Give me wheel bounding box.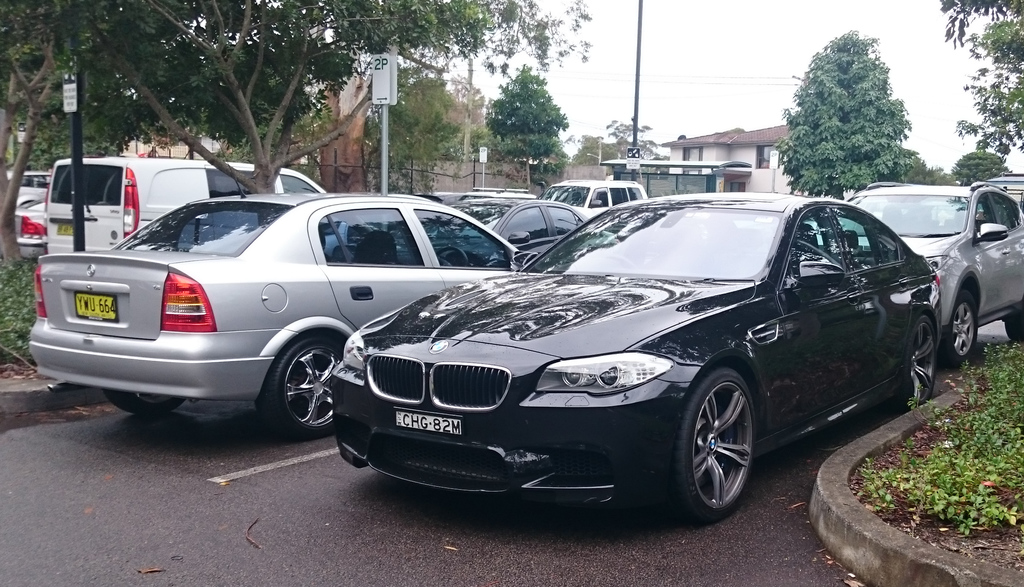
[left=438, top=246, right=465, bottom=267].
